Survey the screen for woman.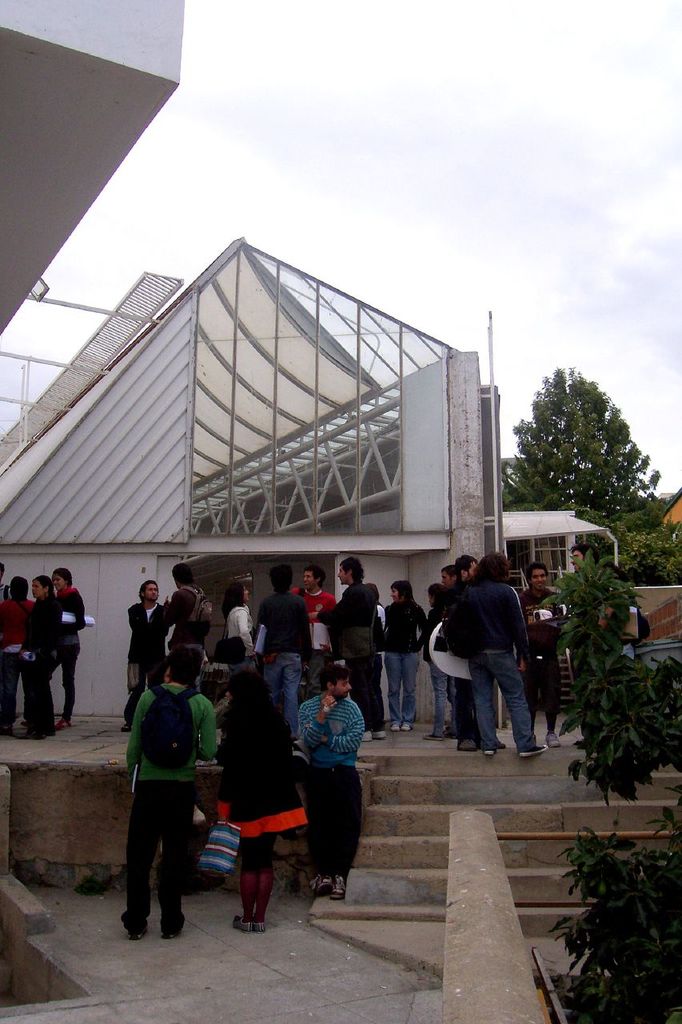
Survey found: {"left": 0, "top": 576, "right": 36, "bottom": 736}.
